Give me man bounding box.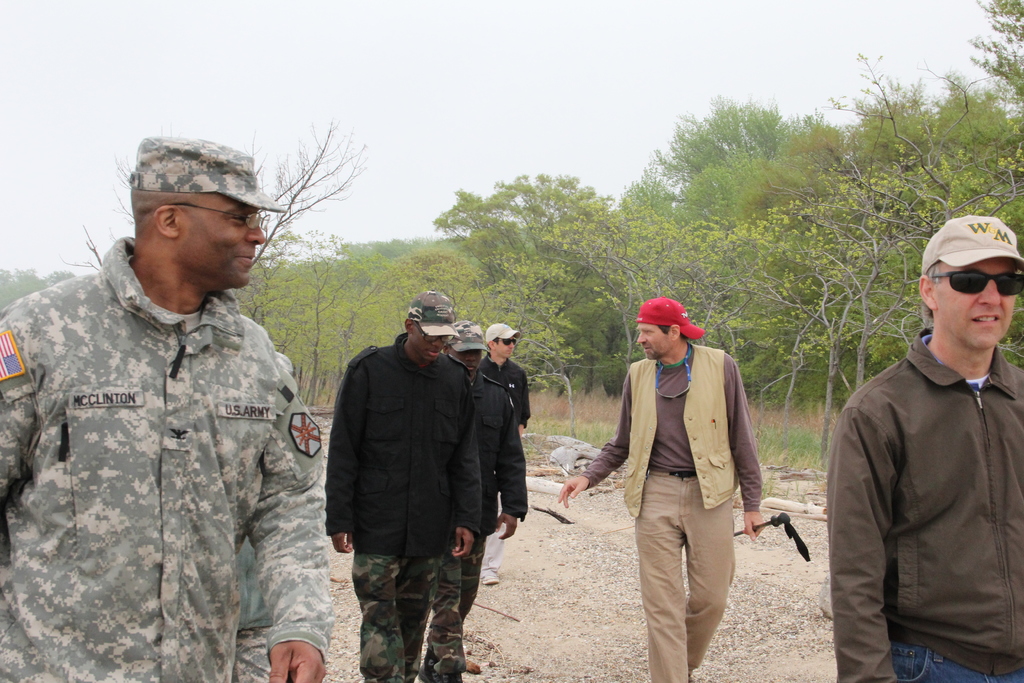
0, 136, 332, 682.
